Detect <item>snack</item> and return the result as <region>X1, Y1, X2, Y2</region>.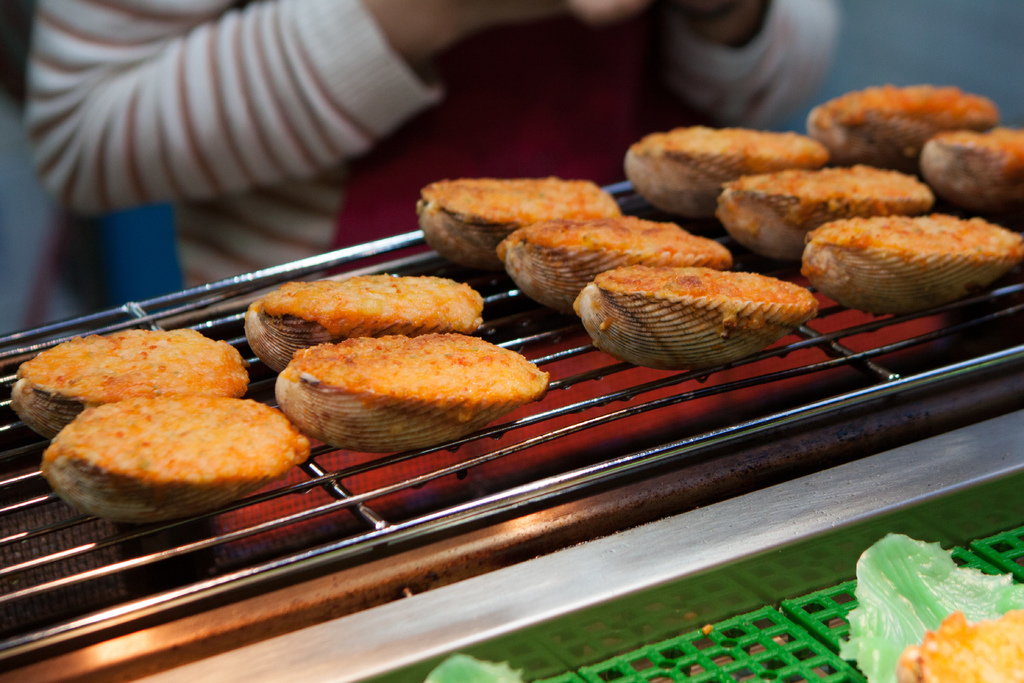
<region>572, 265, 816, 370</region>.
